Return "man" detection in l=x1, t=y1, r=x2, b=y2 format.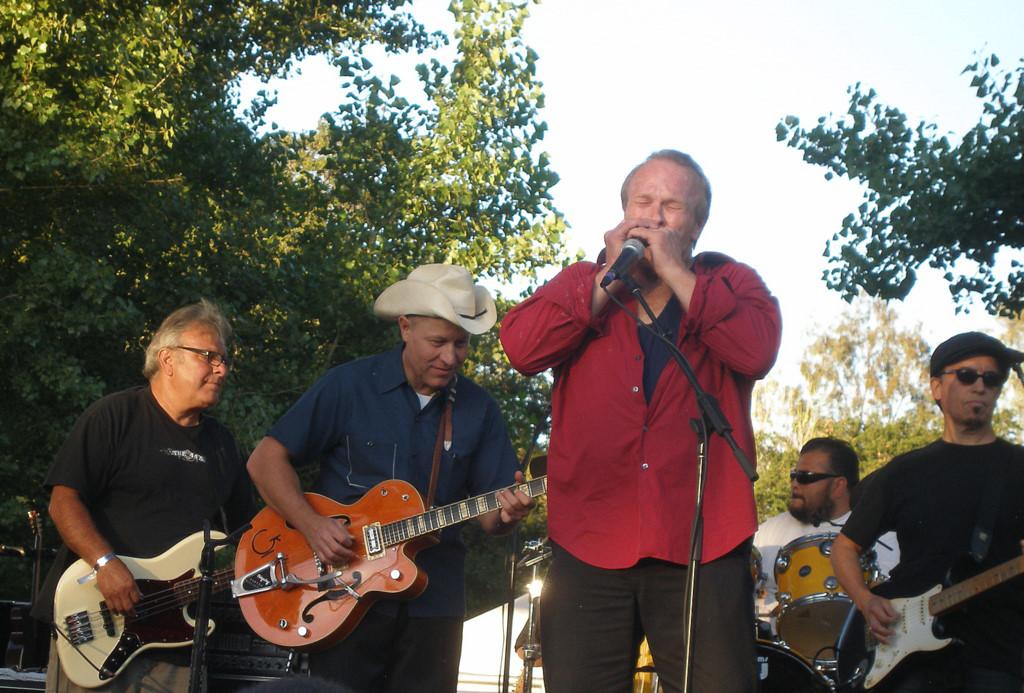
l=242, t=261, r=539, b=692.
